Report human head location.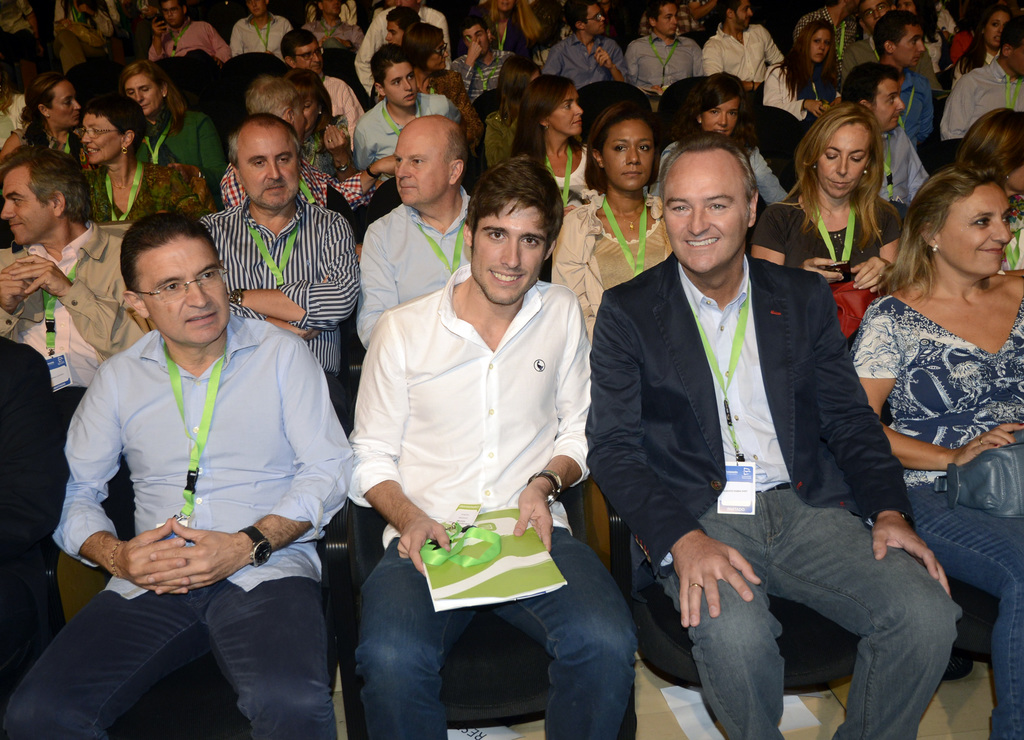
Report: select_region(369, 44, 418, 110).
